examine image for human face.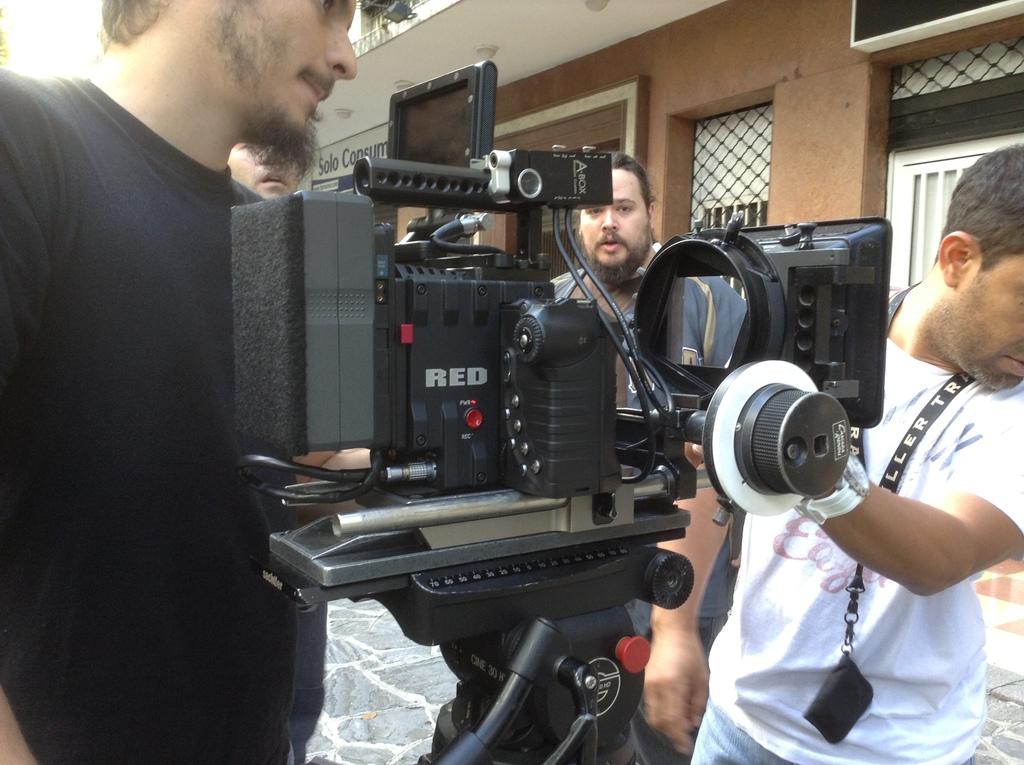
Examination result: <box>959,254,1023,391</box>.
